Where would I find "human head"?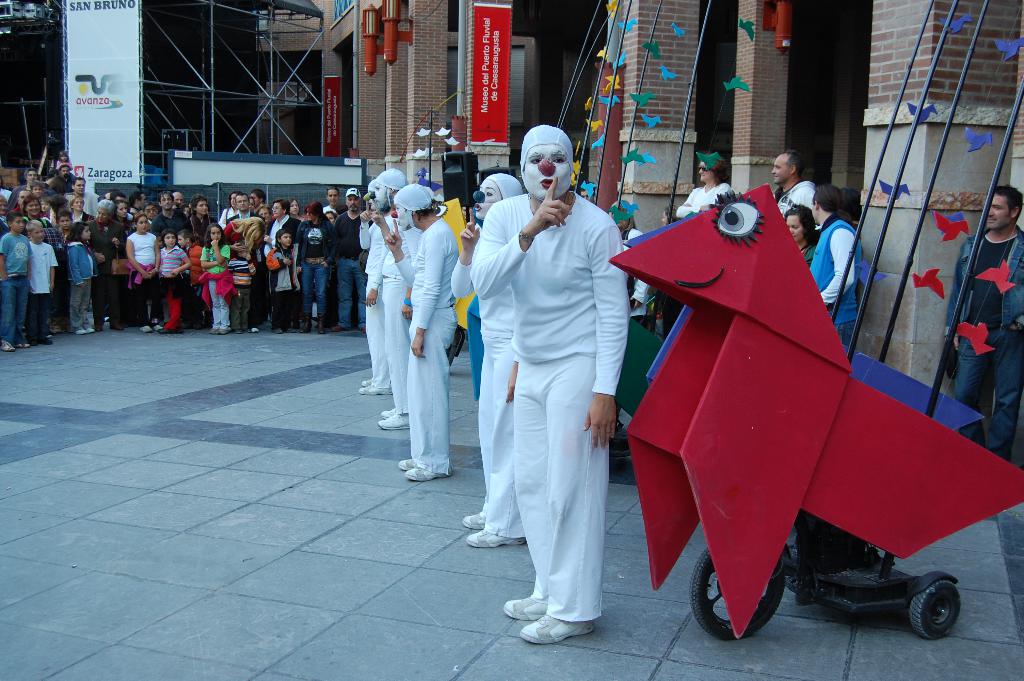
At crop(58, 165, 72, 176).
